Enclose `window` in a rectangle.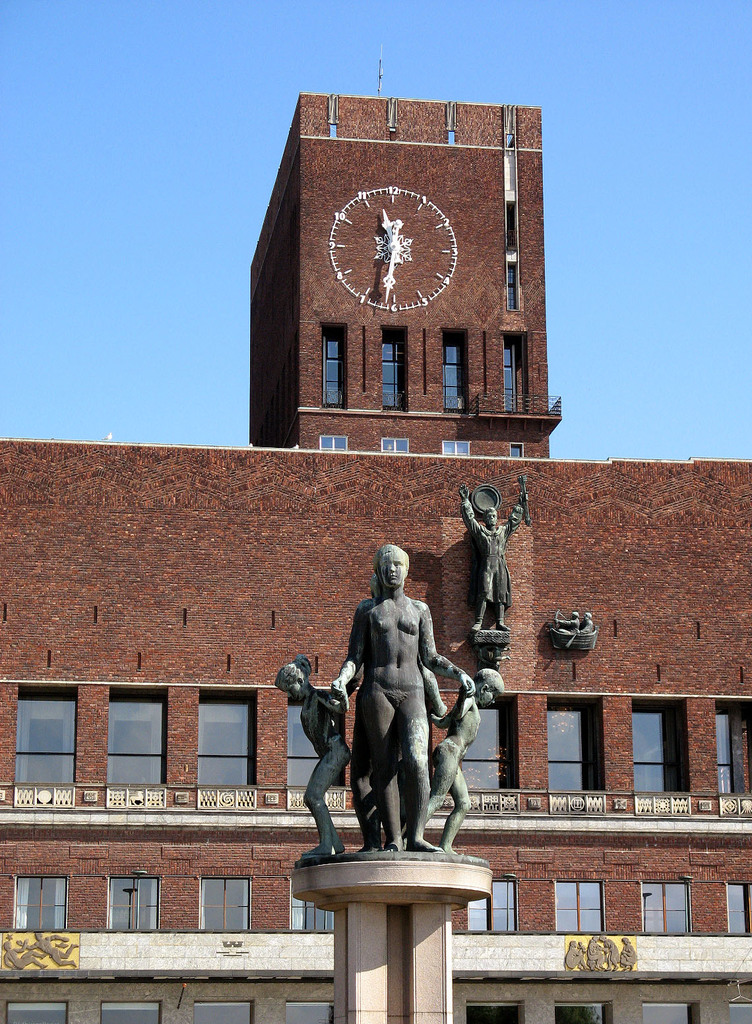
crop(106, 691, 170, 782).
